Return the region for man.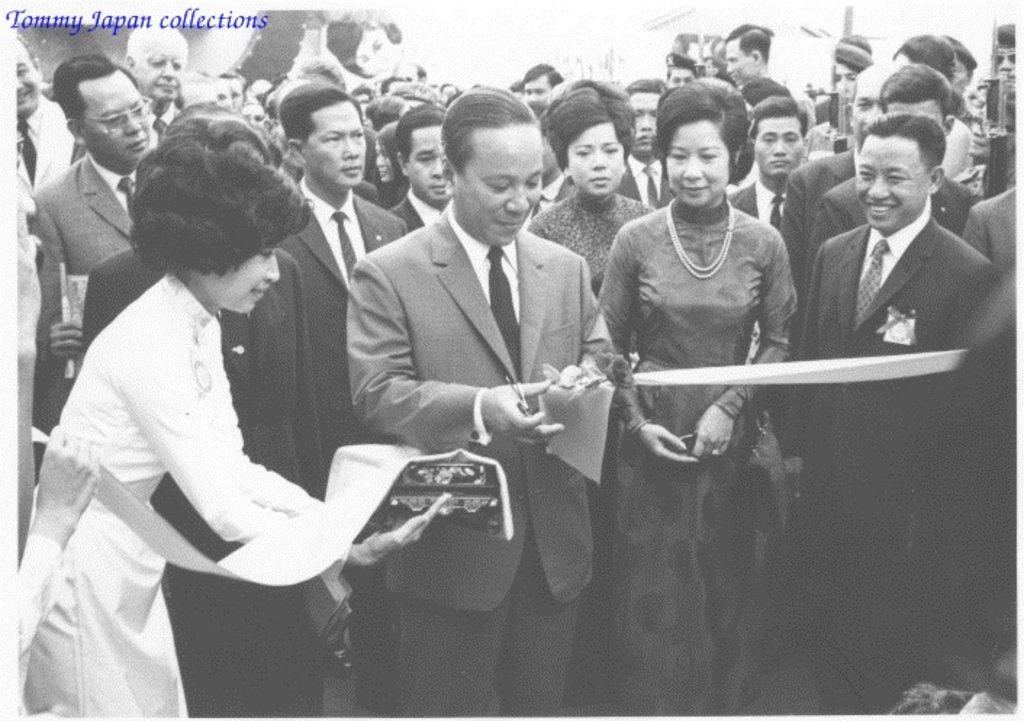
locate(116, 26, 183, 154).
